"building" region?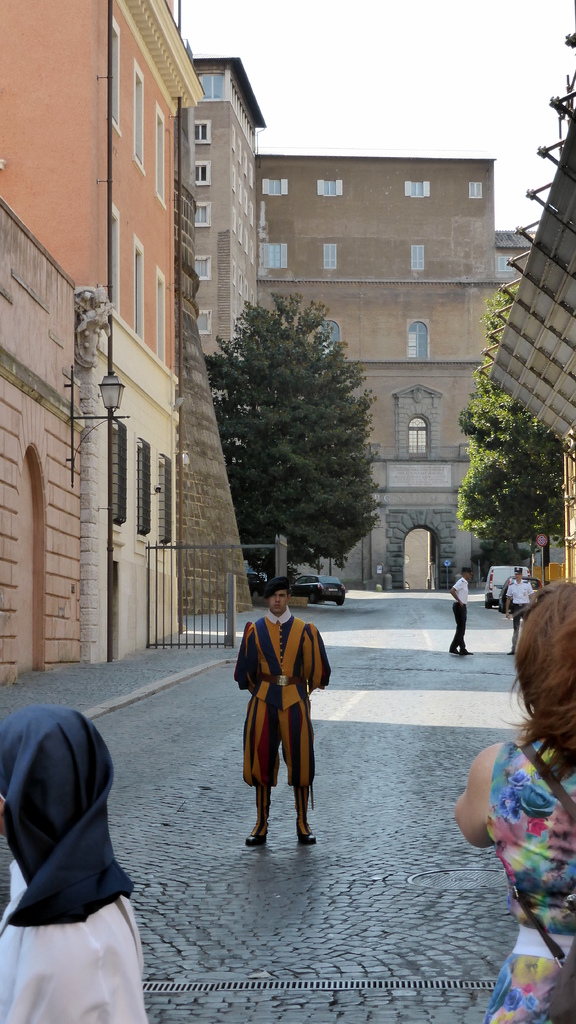
(x1=252, y1=150, x2=538, y2=589)
